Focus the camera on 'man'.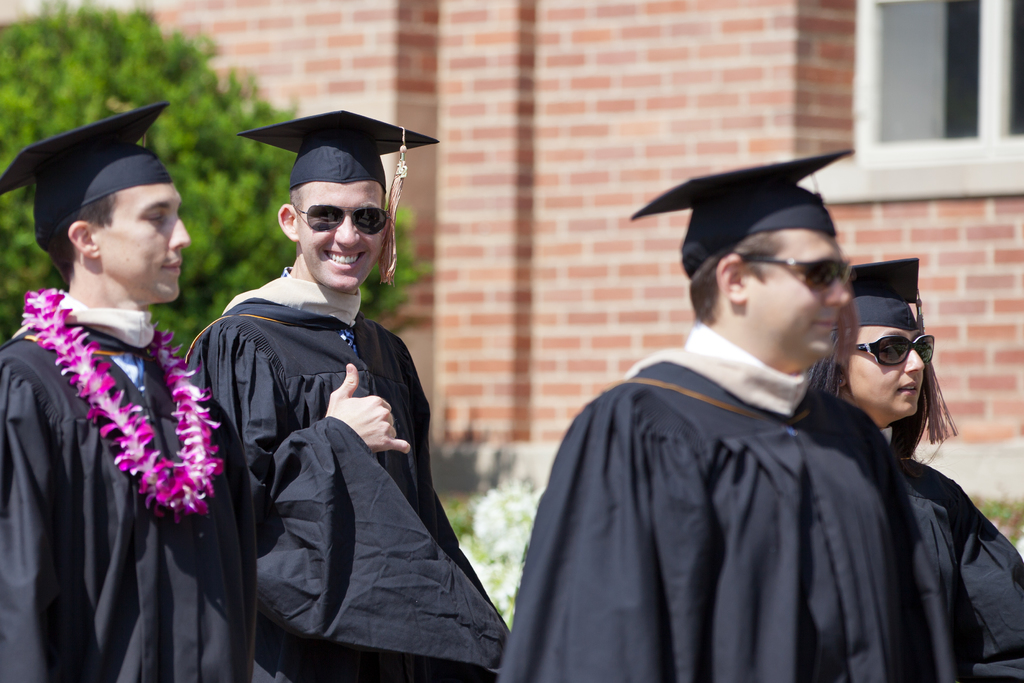
Focus region: <bbox>0, 103, 256, 682</bbox>.
